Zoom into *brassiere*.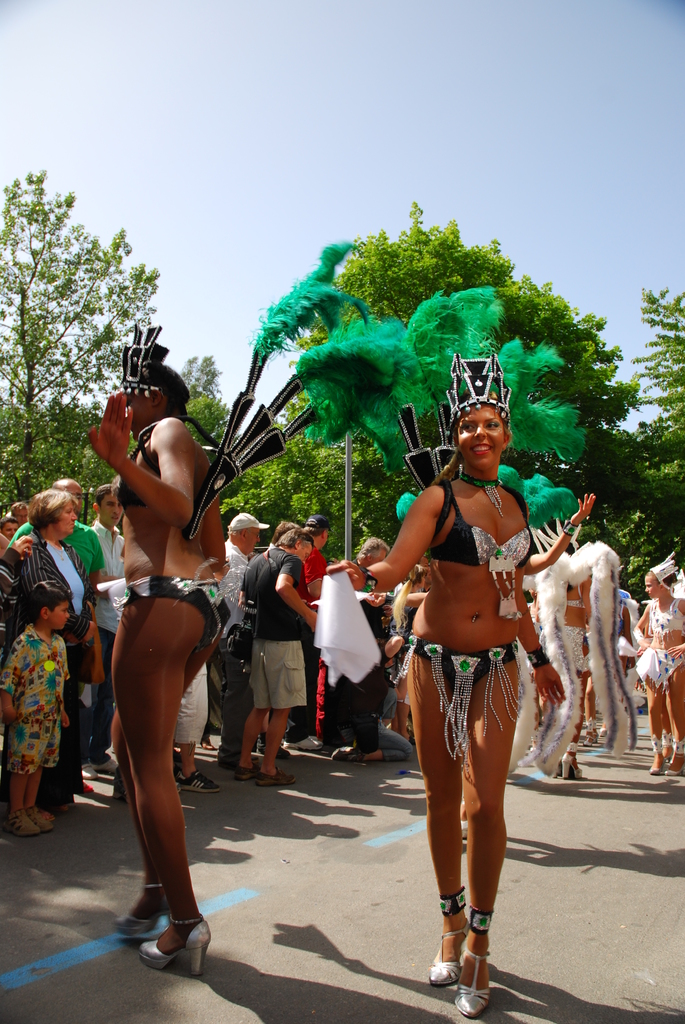
Zoom target: [567,587,585,606].
